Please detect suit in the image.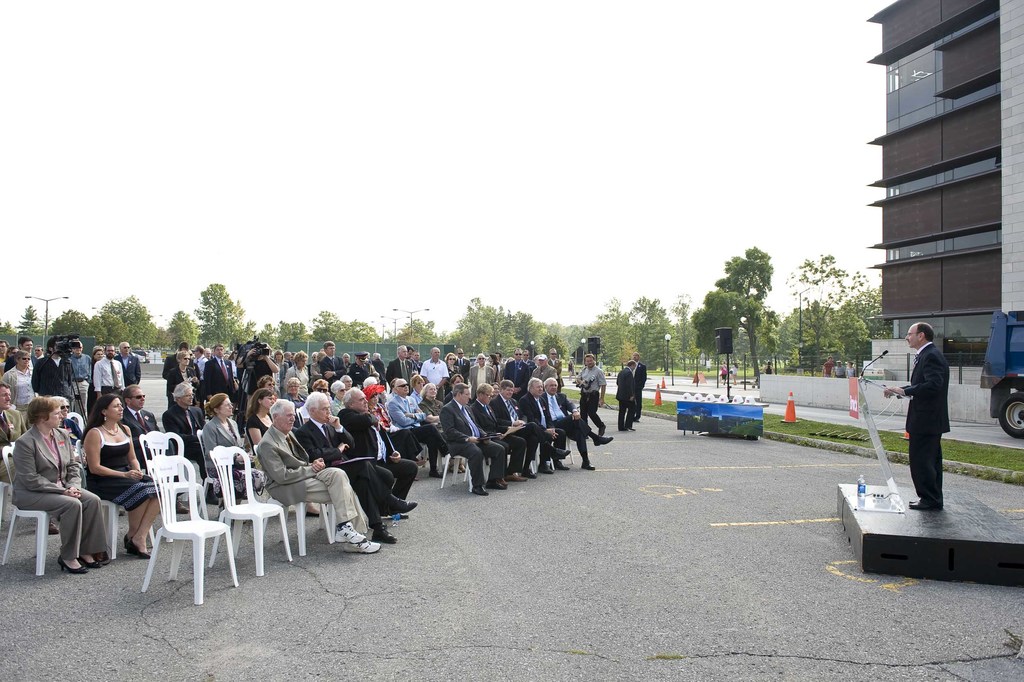
l=530, t=363, r=557, b=383.
